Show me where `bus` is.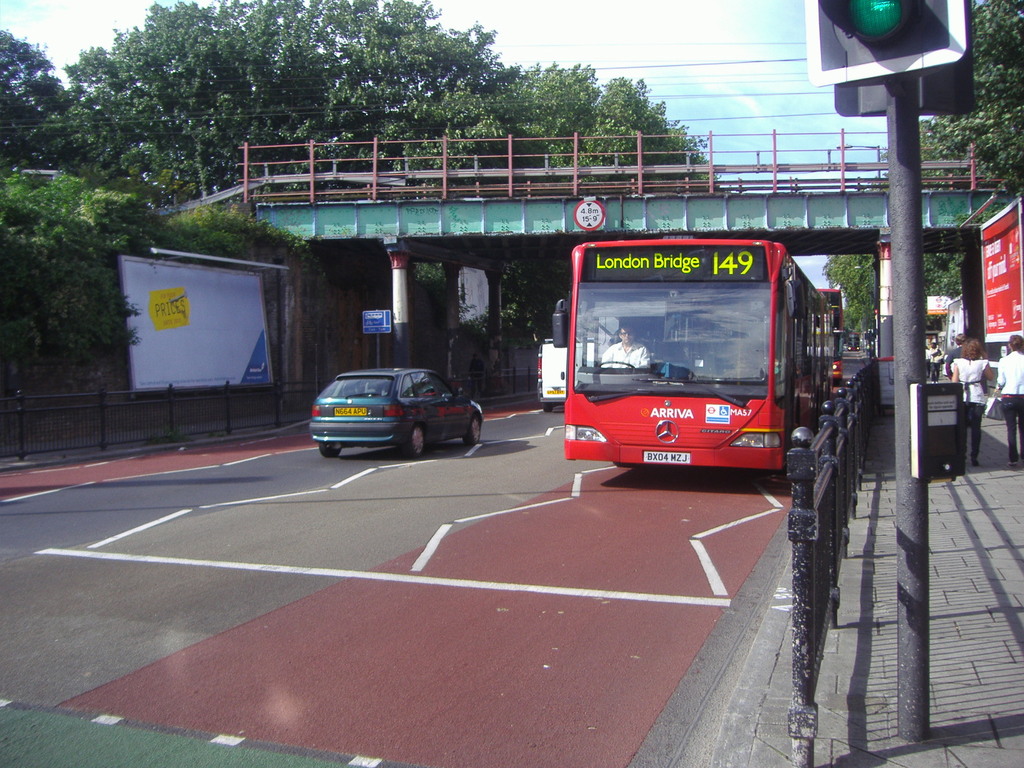
`bus` is at (x1=552, y1=236, x2=830, y2=483).
